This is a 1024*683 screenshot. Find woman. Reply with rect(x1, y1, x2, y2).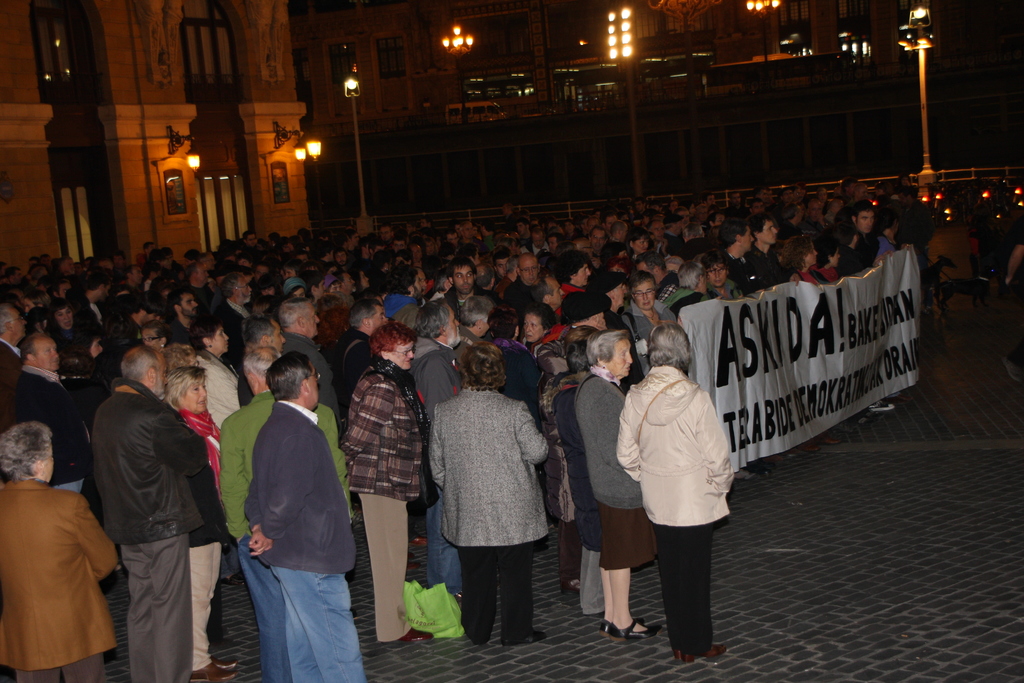
rect(624, 226, 646, 260).
